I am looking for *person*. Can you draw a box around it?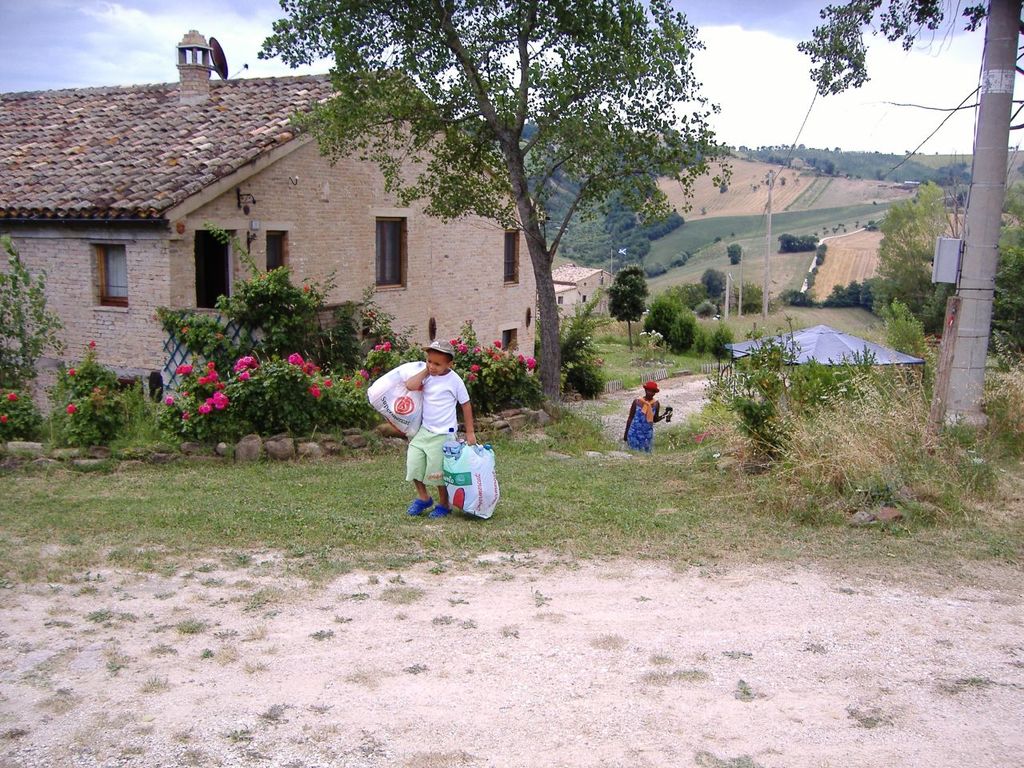
Sure, the bounding box is BBox(621, 382, 673, 462).
